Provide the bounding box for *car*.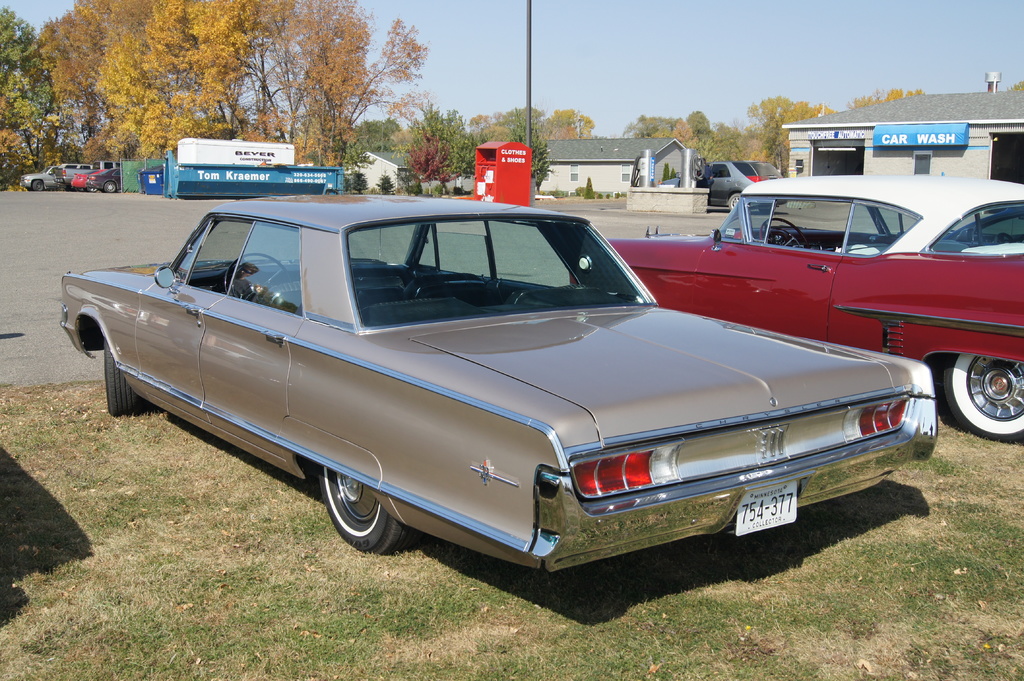
detection(65, 201, 936, 590).
